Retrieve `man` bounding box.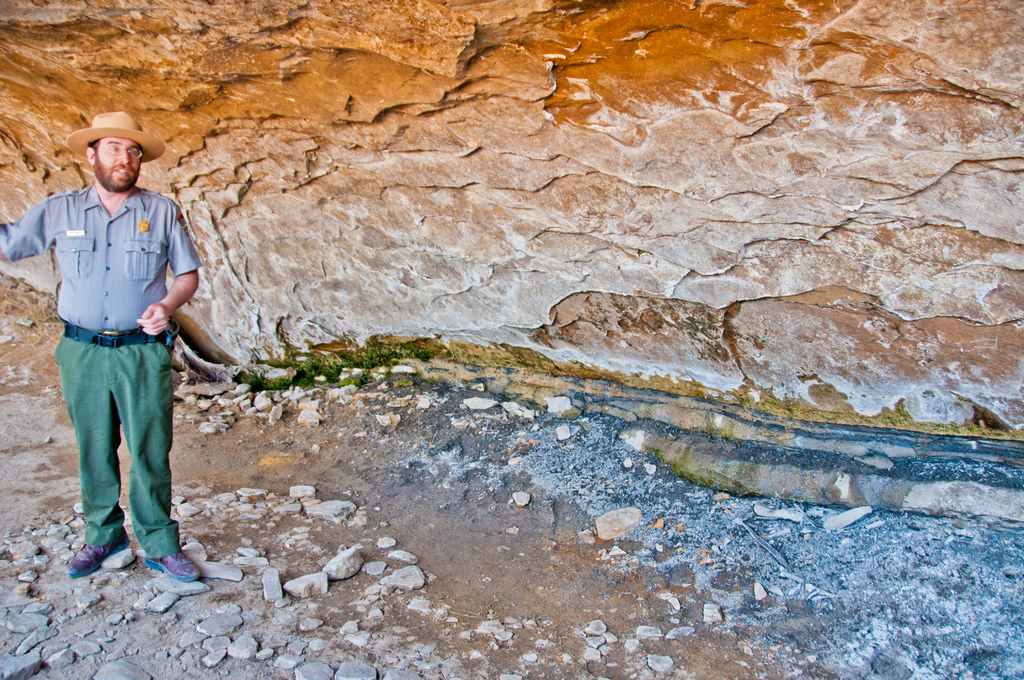
Bounding box: <region>32, 103, 212, 596</region>.
